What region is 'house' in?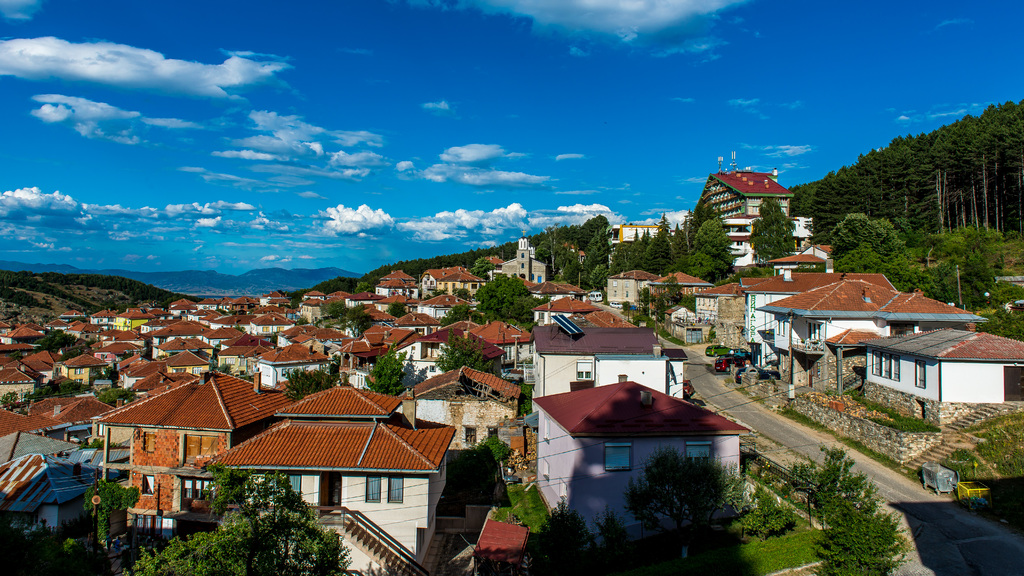
left=246, top=300, right=298, bottom=340.
